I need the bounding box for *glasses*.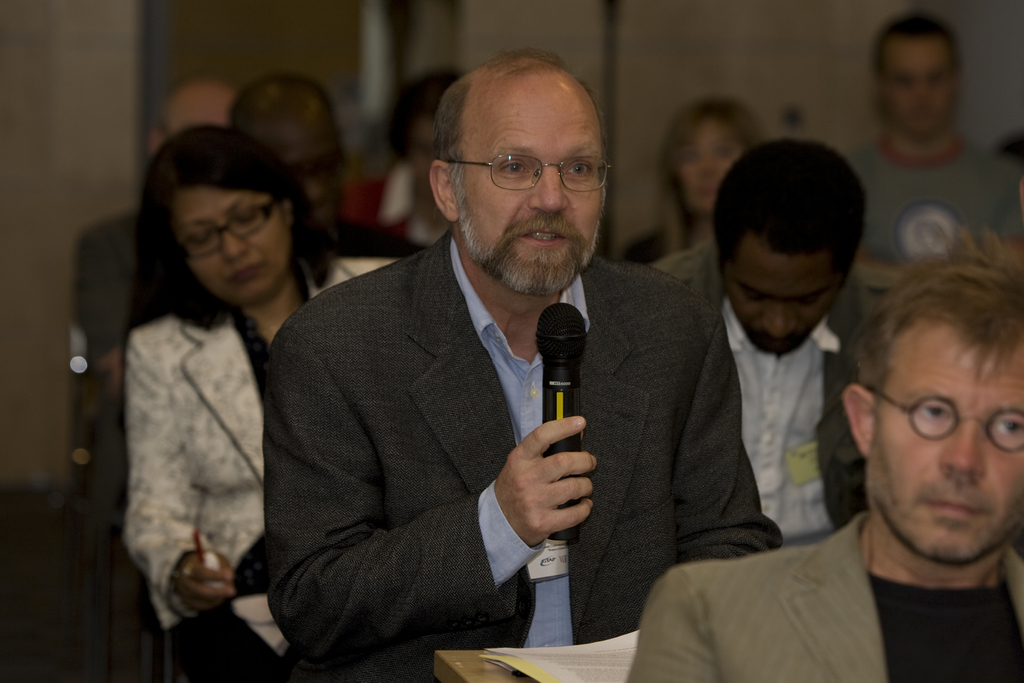
Here it is: pyautogui.locateOnScreen(454, 138, 612, 188).
